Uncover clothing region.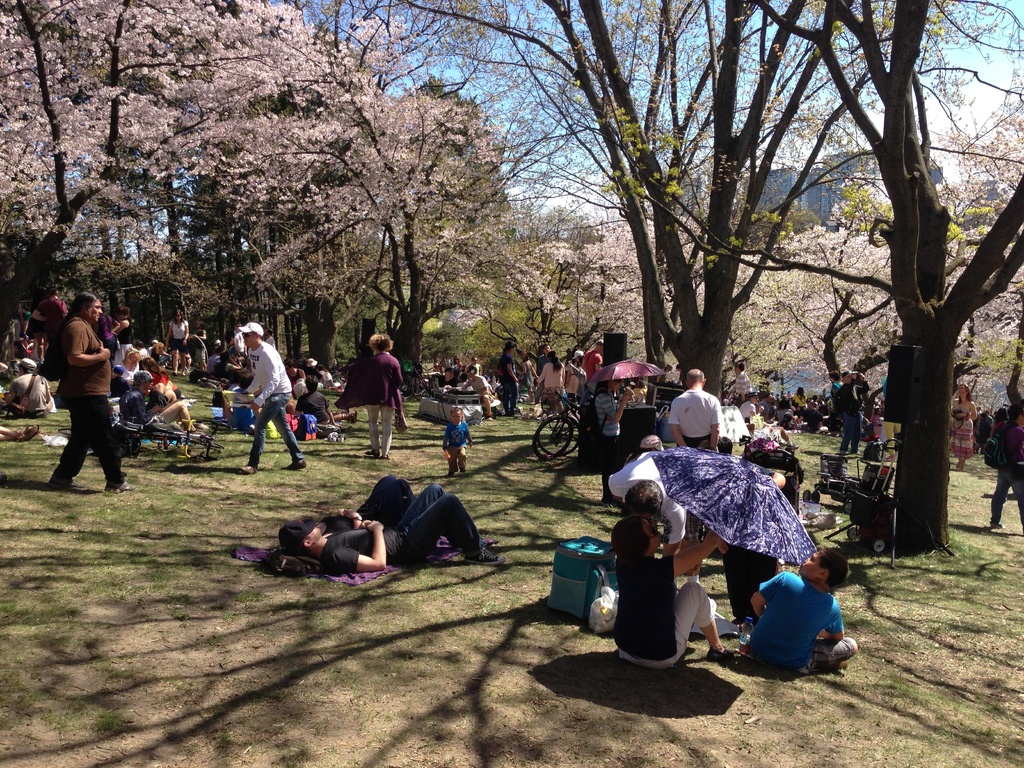
Uncovered: (168, 322, 191, 338).
